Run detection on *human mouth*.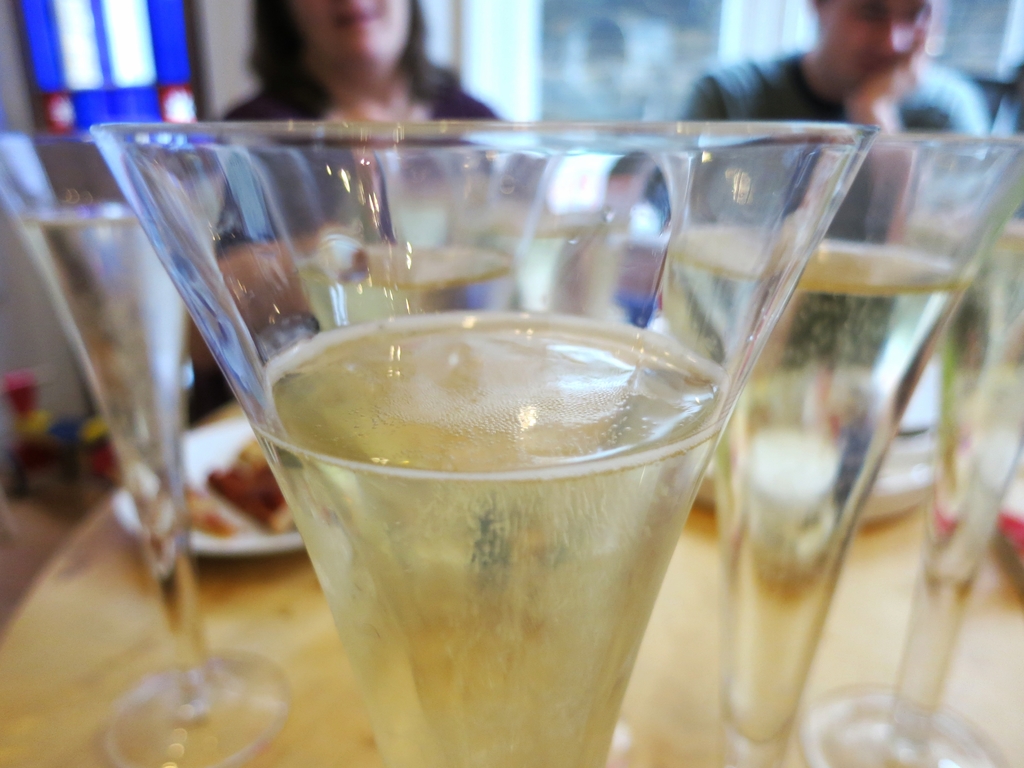
Result: (left=871, top=60, right=906, bottom=67).
